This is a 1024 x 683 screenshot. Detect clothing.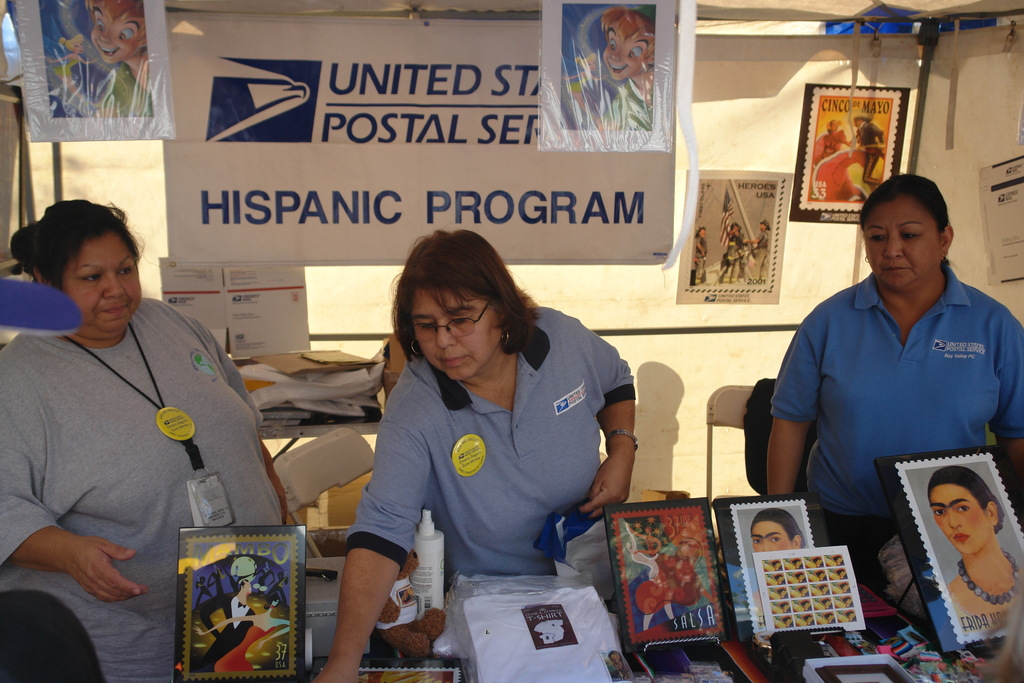
Rect(68, 55, 108, 105).
